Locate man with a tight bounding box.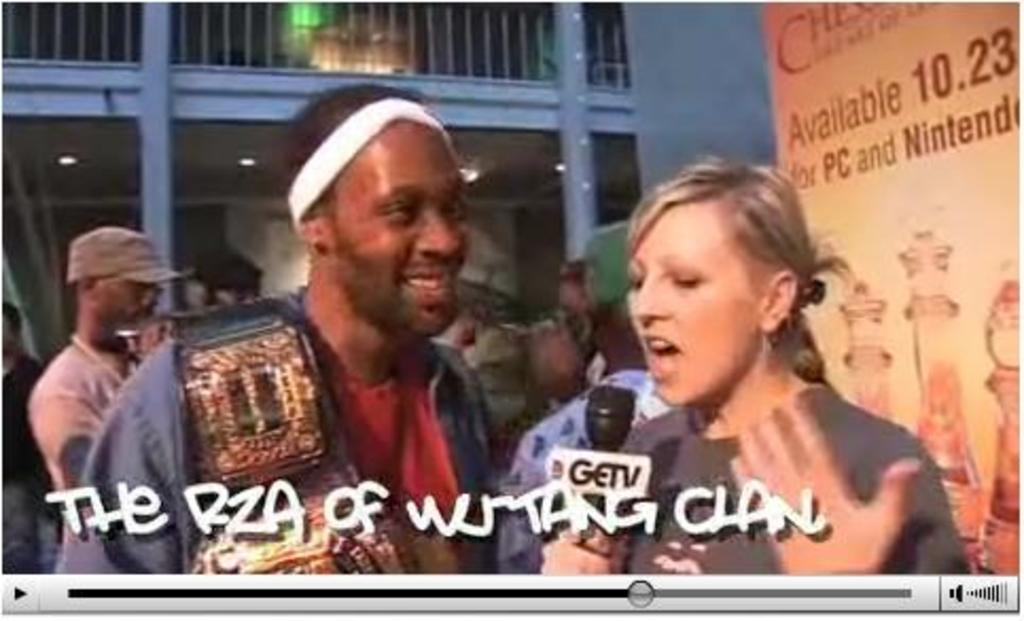
rect(13, 208, 214, 566).
